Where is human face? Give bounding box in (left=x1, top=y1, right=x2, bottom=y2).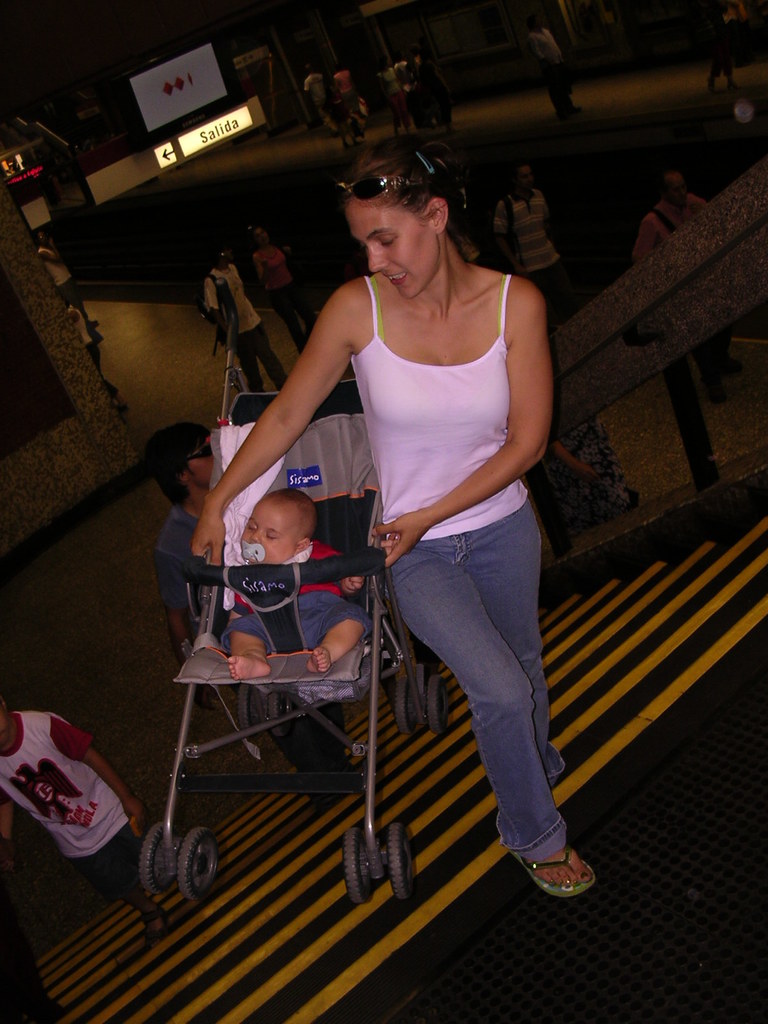
(left=669, top=174, right=690, bottom=207).
